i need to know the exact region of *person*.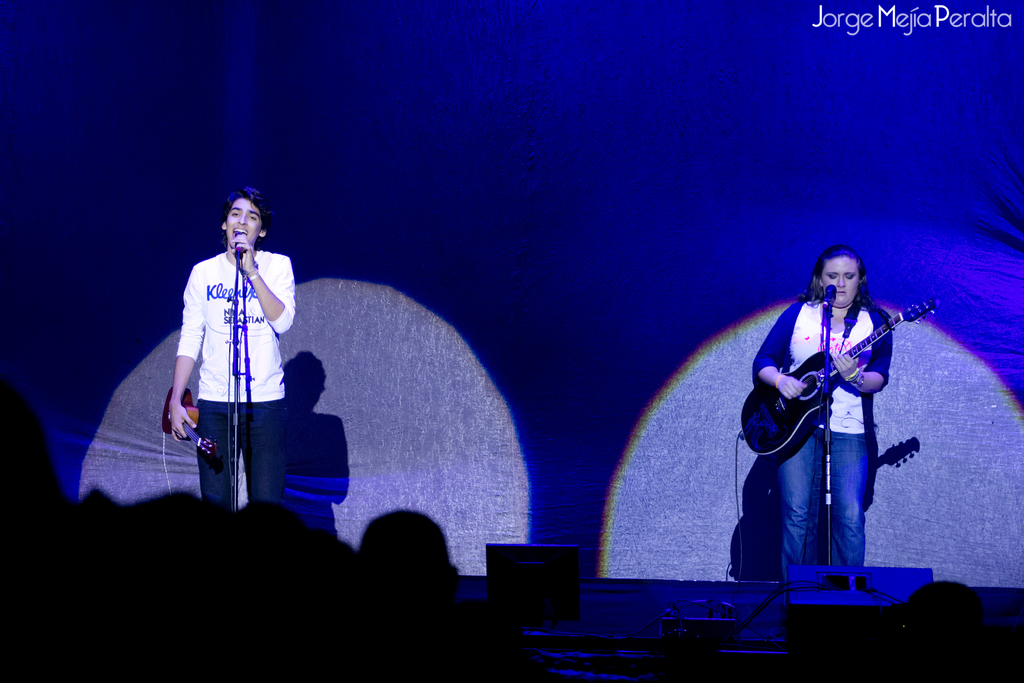
Region: 754/229/919/614.
